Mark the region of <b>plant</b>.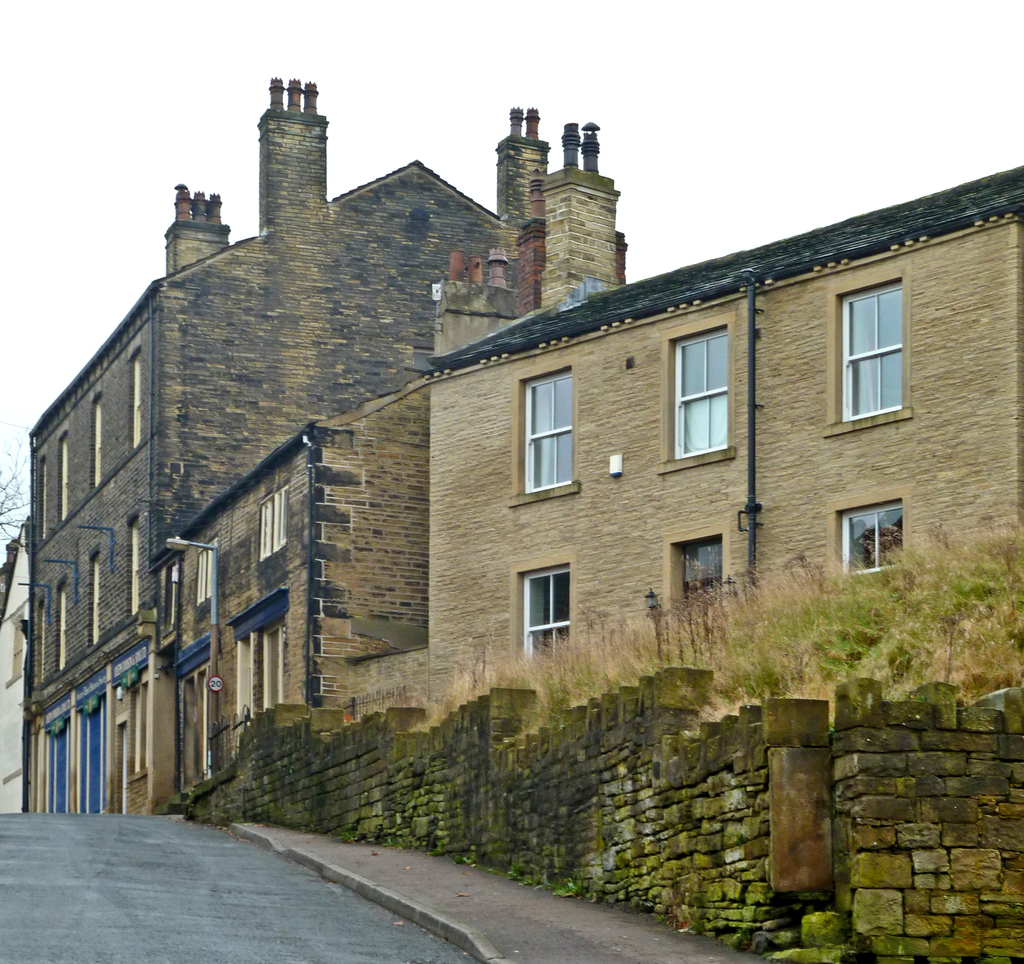
Region: locate(332, 825, 356, 846).
